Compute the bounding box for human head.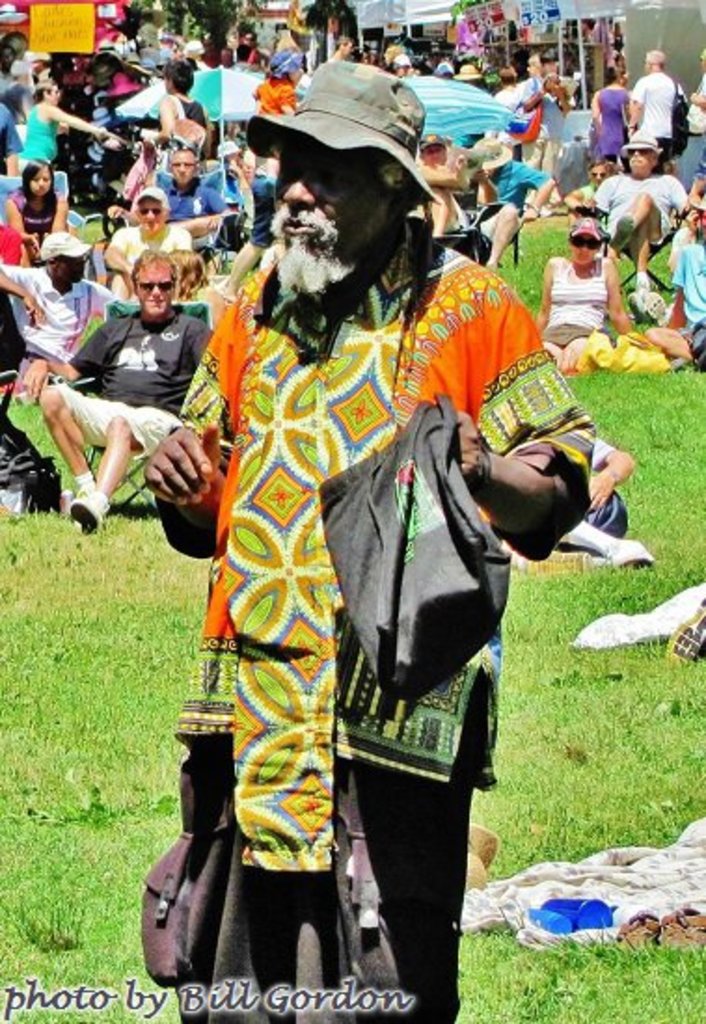
(left=173, top=151, right=197, bottom=186).
